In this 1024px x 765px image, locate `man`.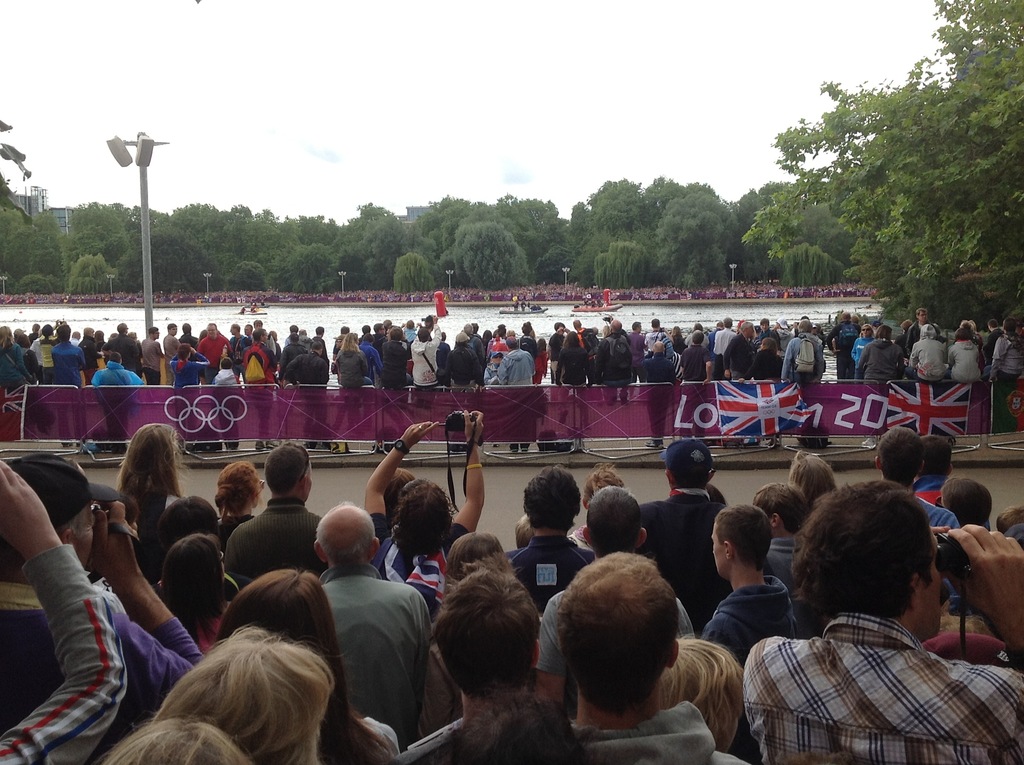
Bounding box: box=[509, 469, 593, 612].
